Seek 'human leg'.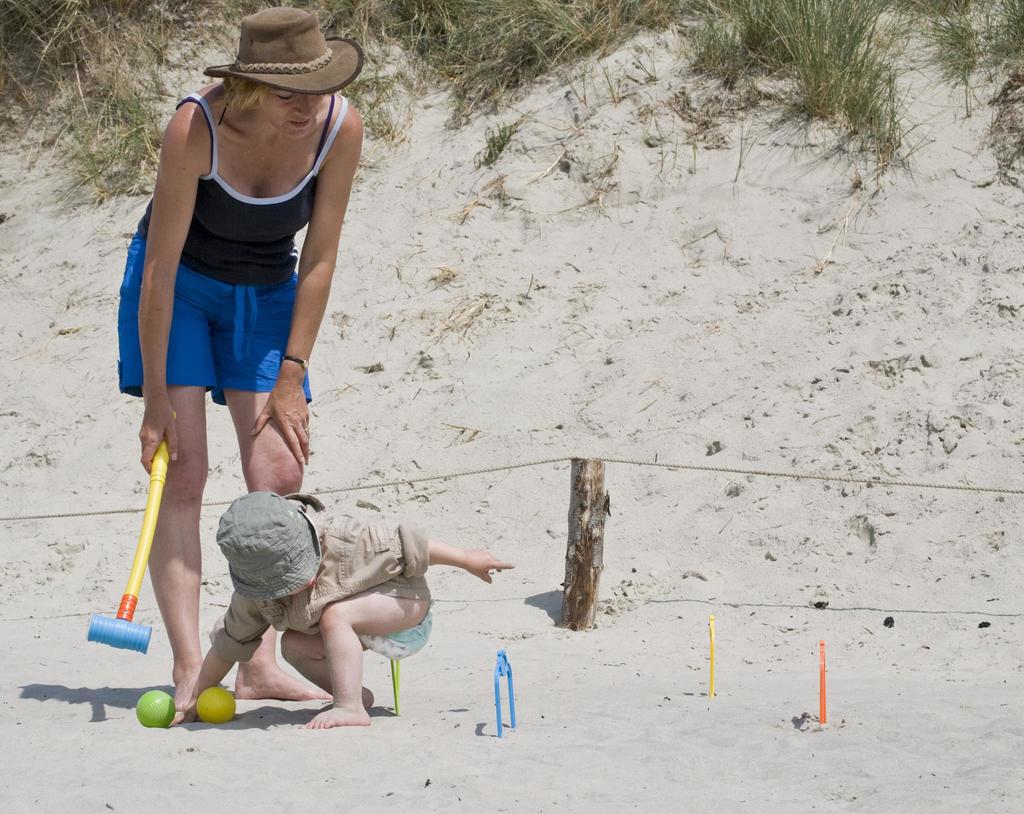
<region>148, 266, 205, 723</region>.
